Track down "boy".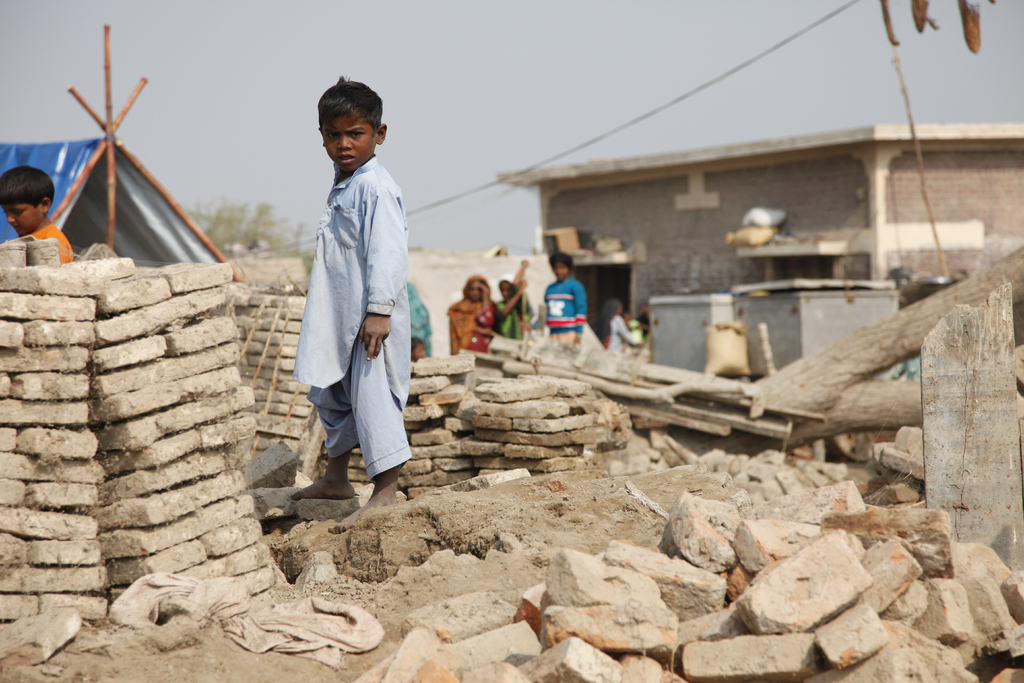
Tracked to bbox(289, 74, 420, 520).
